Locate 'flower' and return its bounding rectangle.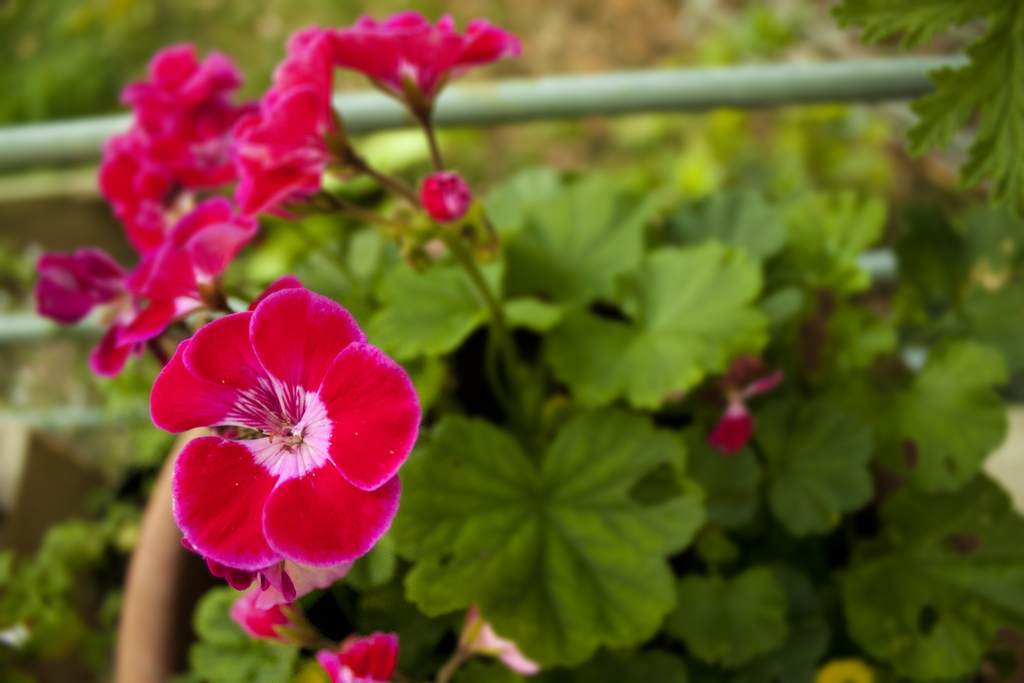
rect(420, 162, 476, 231).
